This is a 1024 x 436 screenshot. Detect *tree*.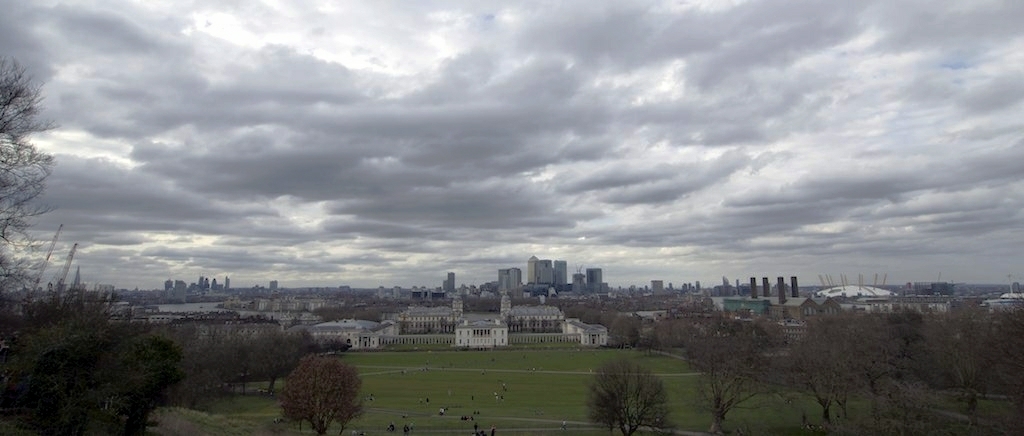
(x1=589, y1=356, x2=679, y2=435).
